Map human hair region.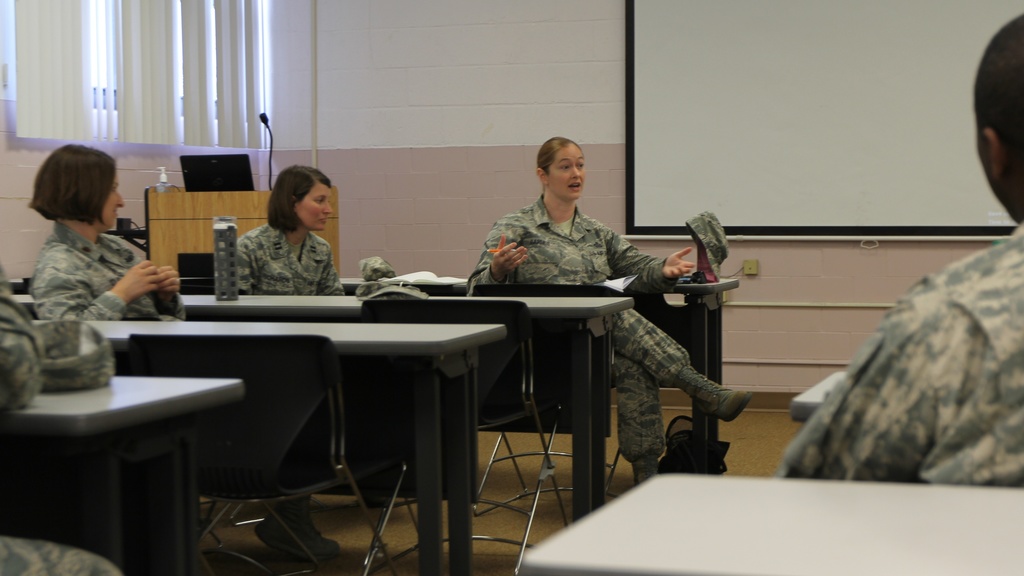
Mapped to crop(264, 163, 333, 233).
